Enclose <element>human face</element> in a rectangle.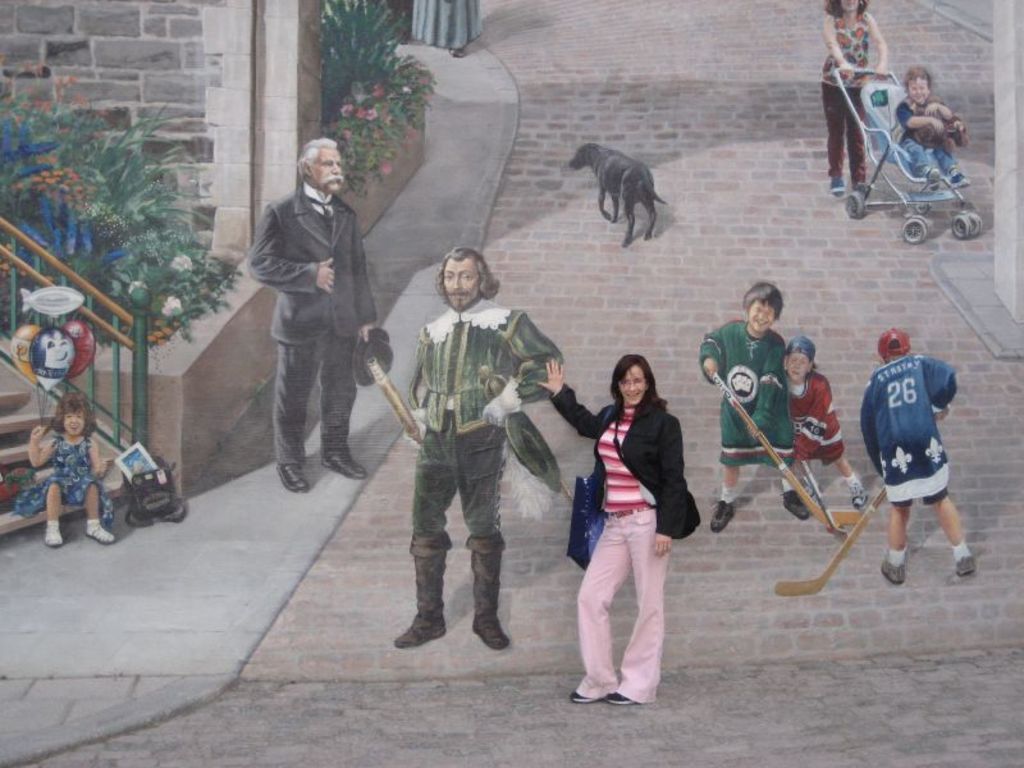
left=310, top=150, right=344, bottom=202.
